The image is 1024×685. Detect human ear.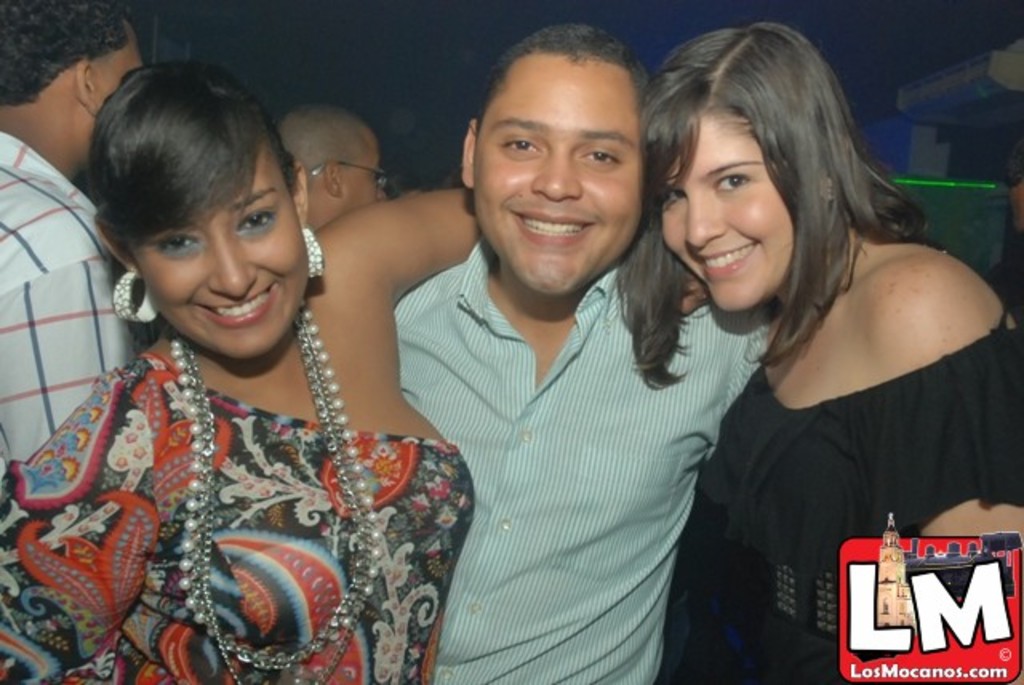
Detection: 291, 162, 309, 224.
